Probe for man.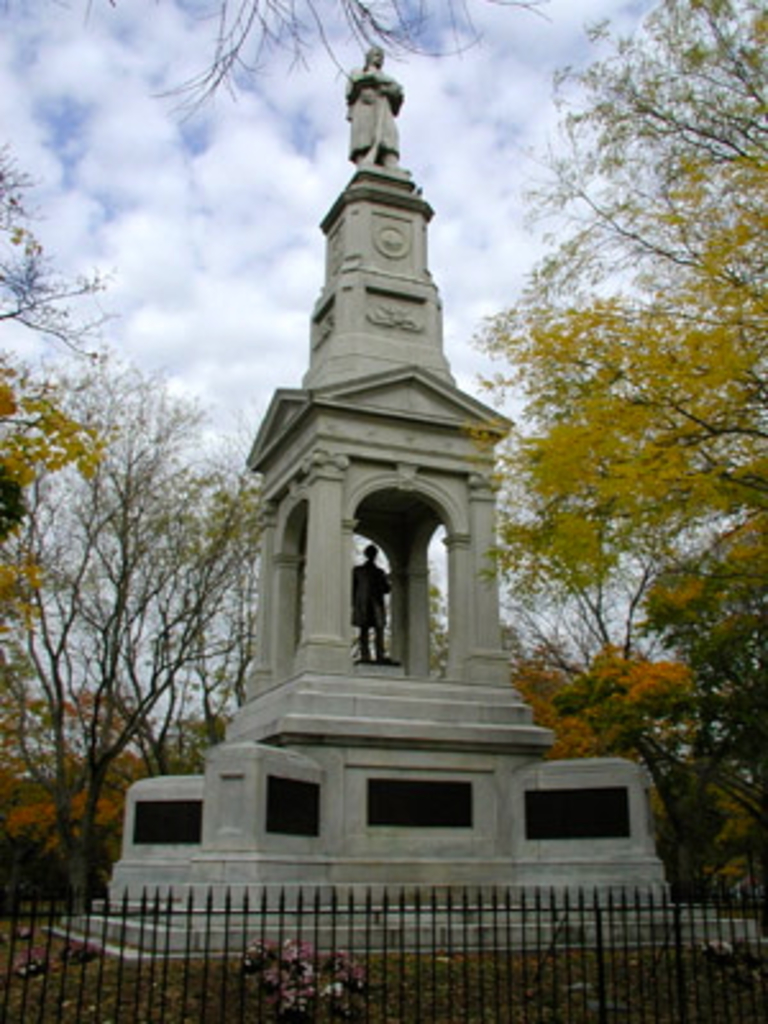
Probe result: locate(343, 540, 394, 658).
